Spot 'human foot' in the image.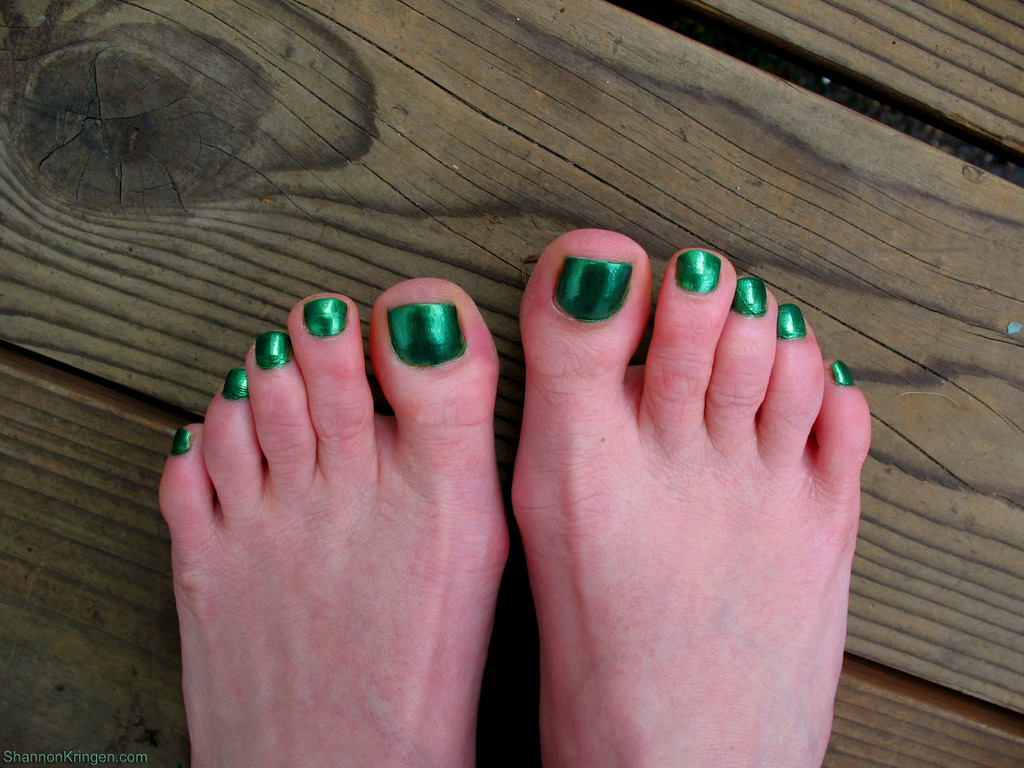
'human foot' found at select_region(152, 279, 507, 767).
